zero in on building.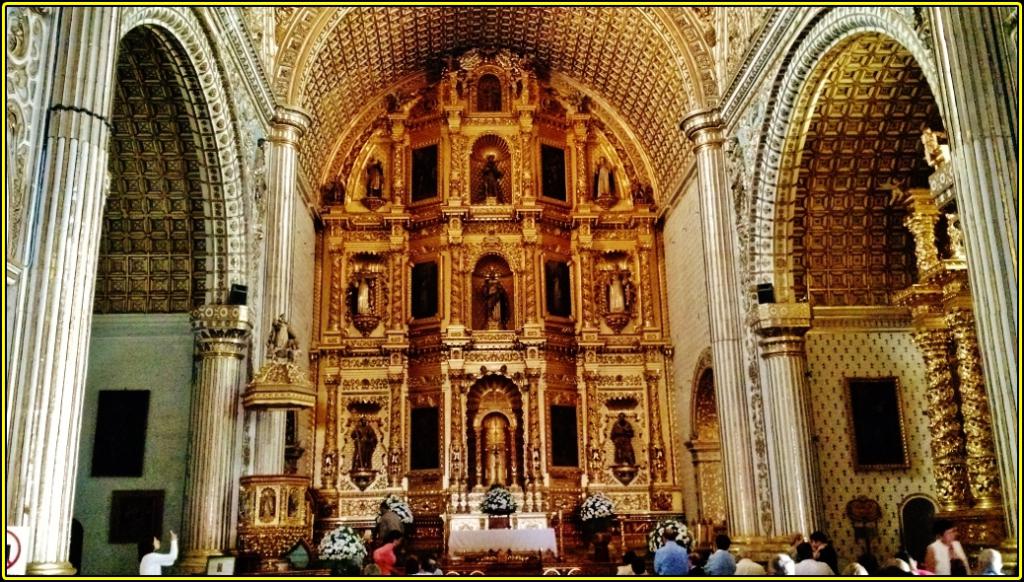
Zeroed in: left=0, top=0, right=1023, bottom=578.
